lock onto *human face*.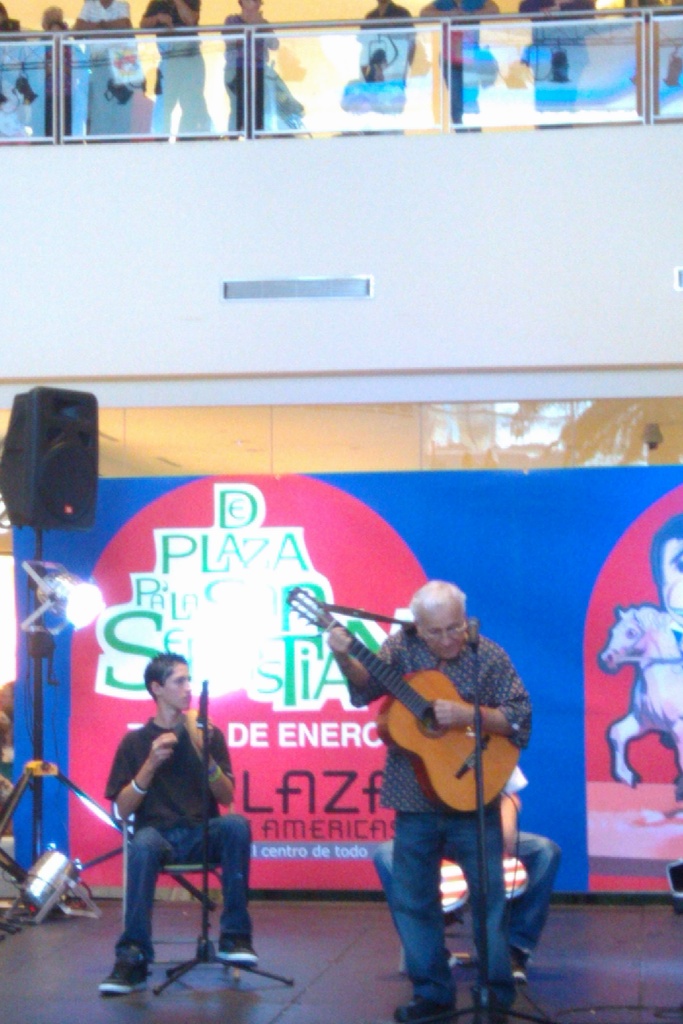
Locked: region(160, 655, 192, 710).
